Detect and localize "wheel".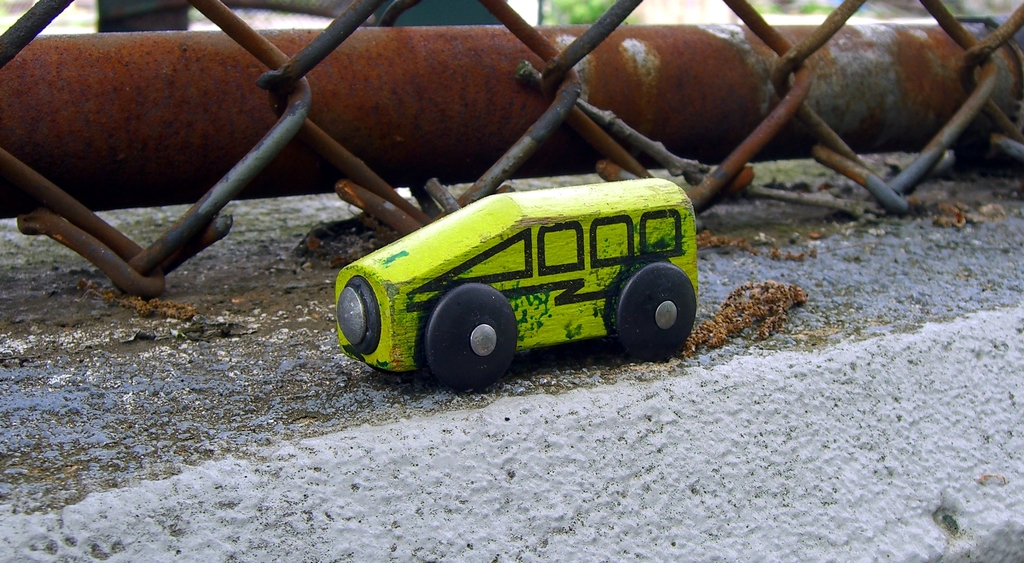
Localized at 612 260 700 358.
